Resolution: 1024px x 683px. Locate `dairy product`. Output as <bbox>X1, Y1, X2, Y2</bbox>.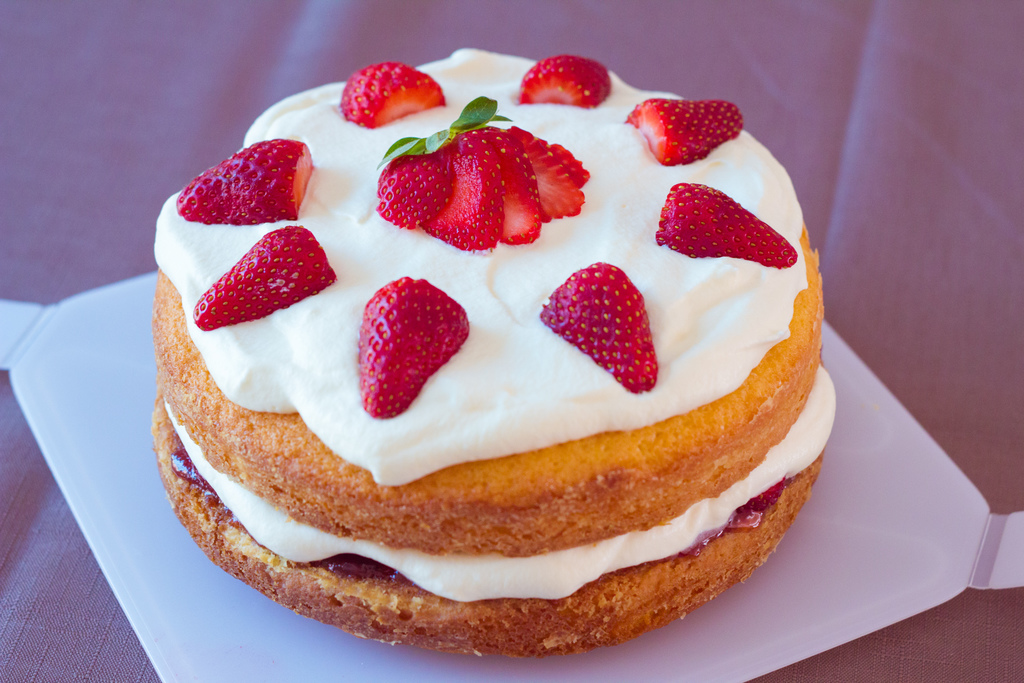
<bbox>253, 52, 829, 334</bbox>.
